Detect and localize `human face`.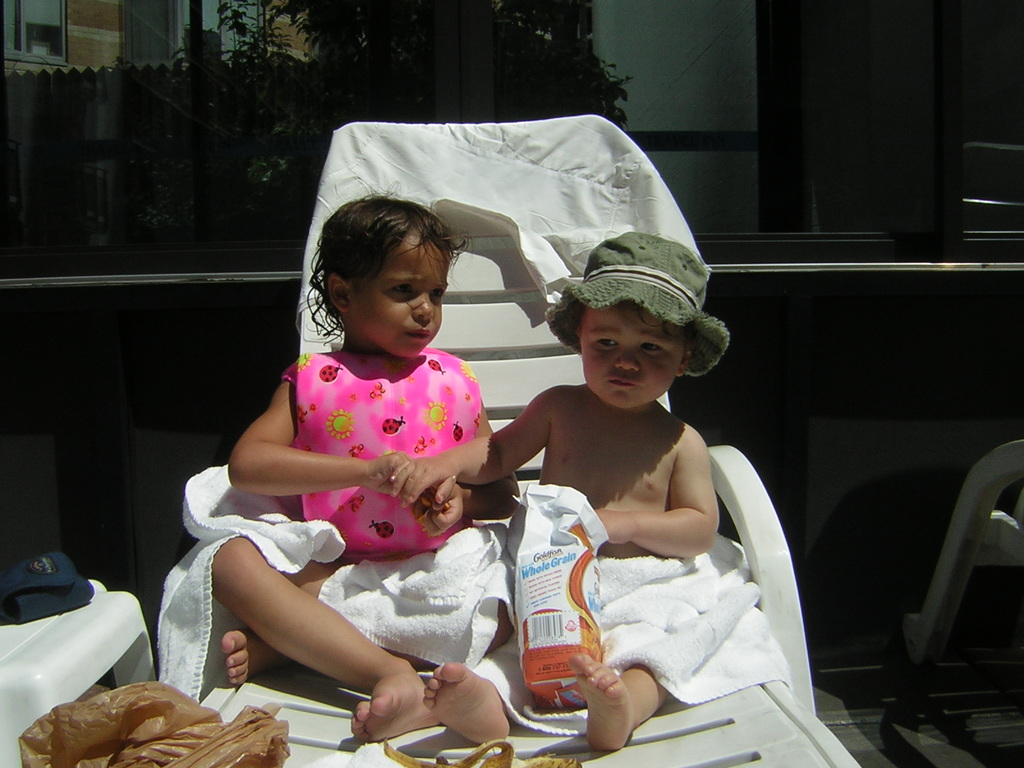
Localized at {"x1": 351, "y1": 230, "x2": 449, "y2": 355}.
